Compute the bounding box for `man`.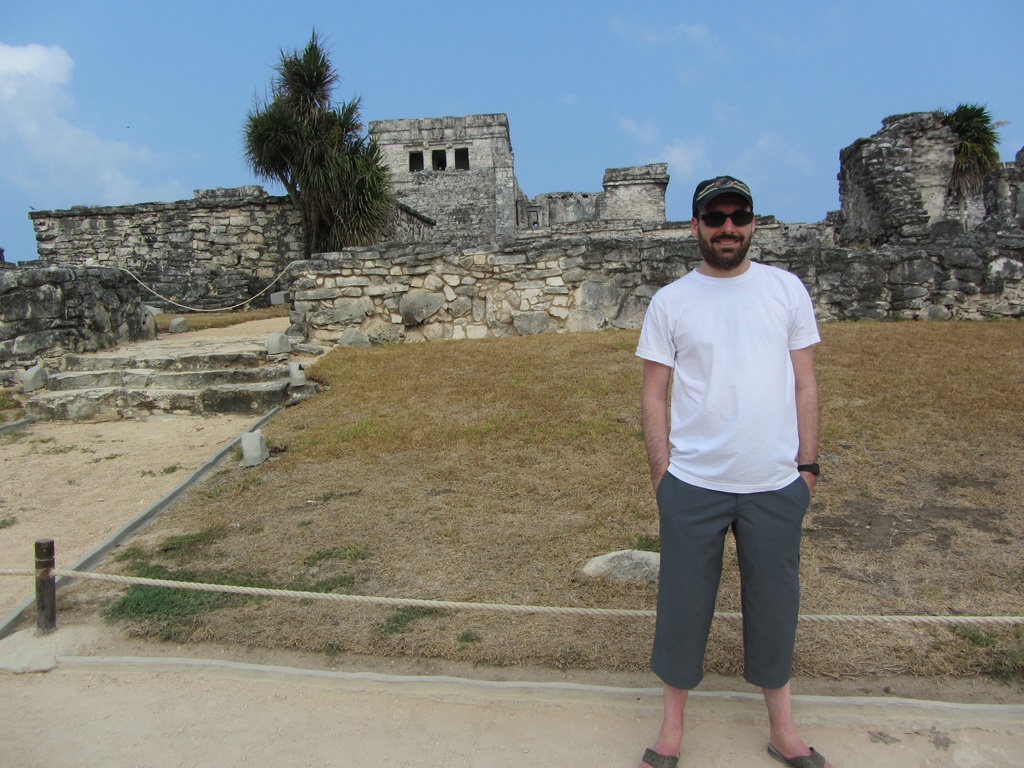
l=623, t=164, r=832, b=744.
